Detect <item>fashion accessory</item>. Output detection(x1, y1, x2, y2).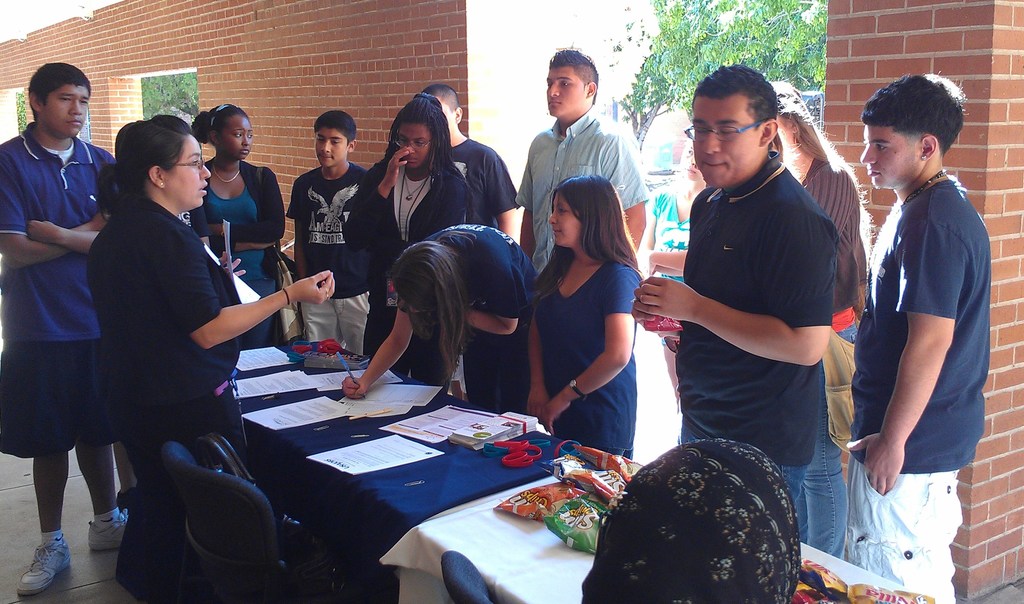
detection(919, 158, 927, 163).
